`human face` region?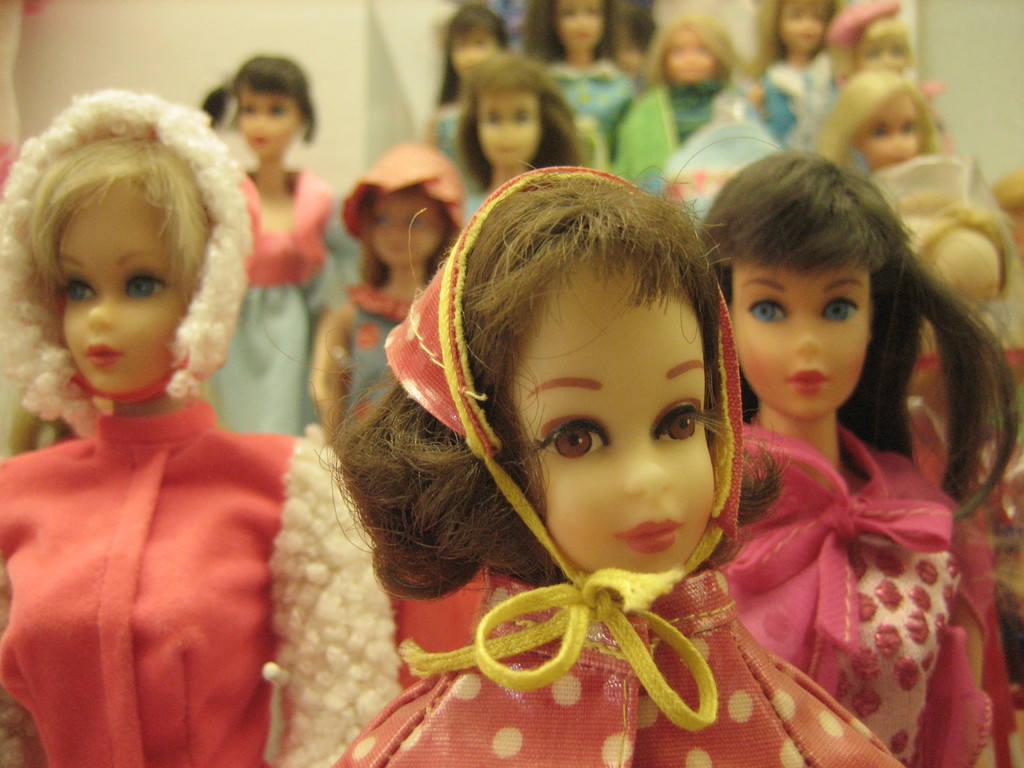
[x1=515, y1=269, x2=717, y2=575]
